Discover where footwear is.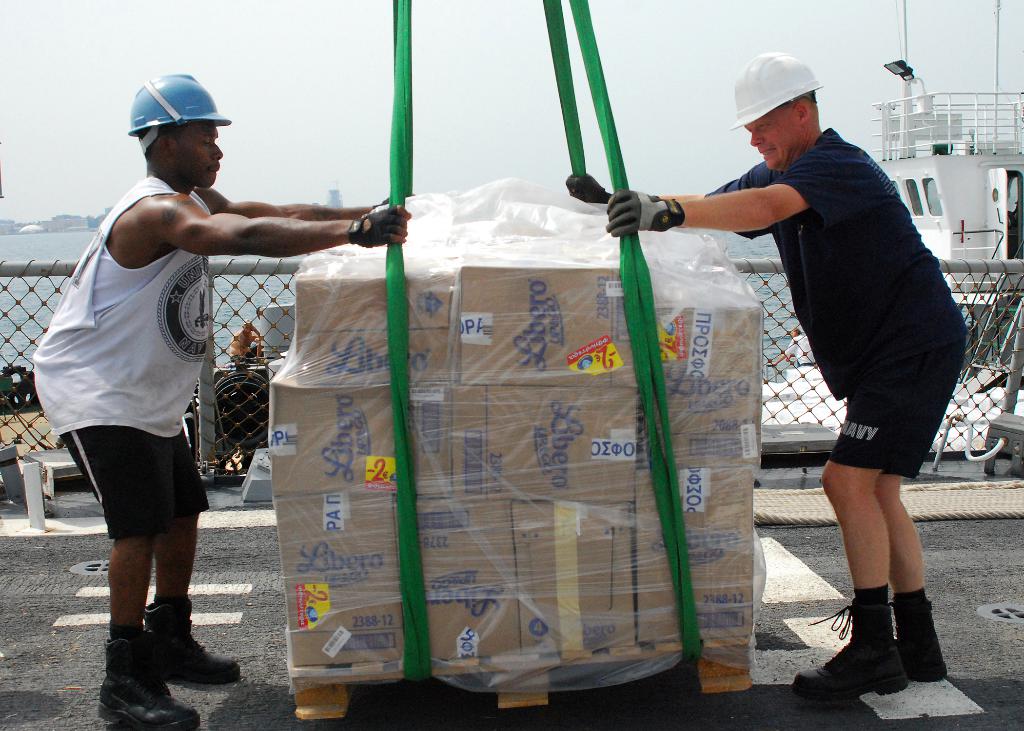
Discovered at <bbox>790, 638, 908, 710</bbox>.
